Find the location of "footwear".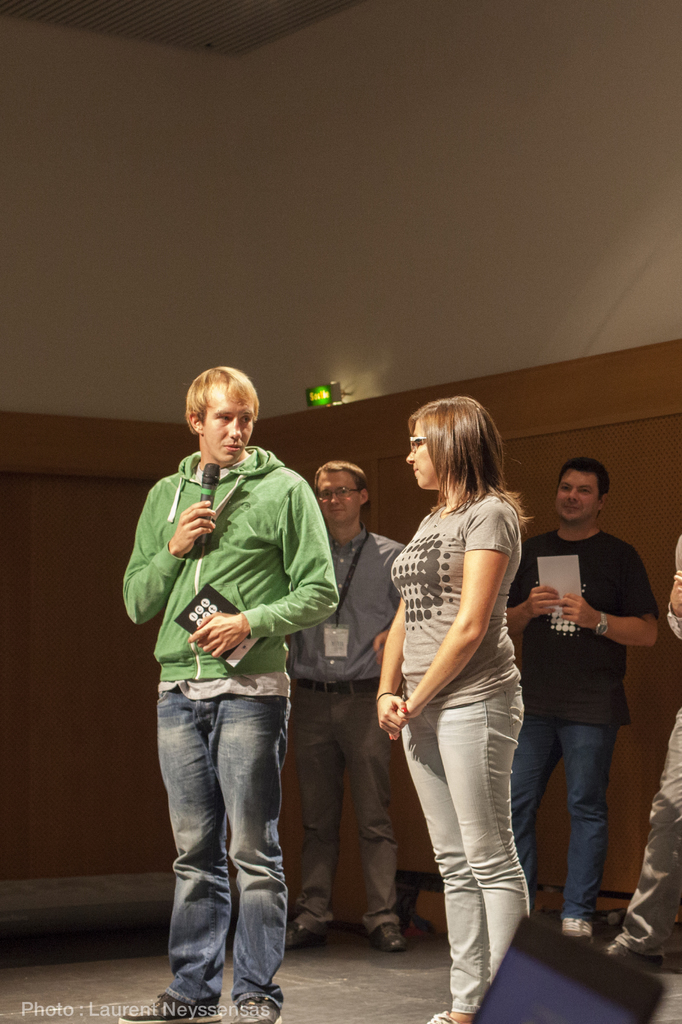
Location: (372, 924, 409, 947).
